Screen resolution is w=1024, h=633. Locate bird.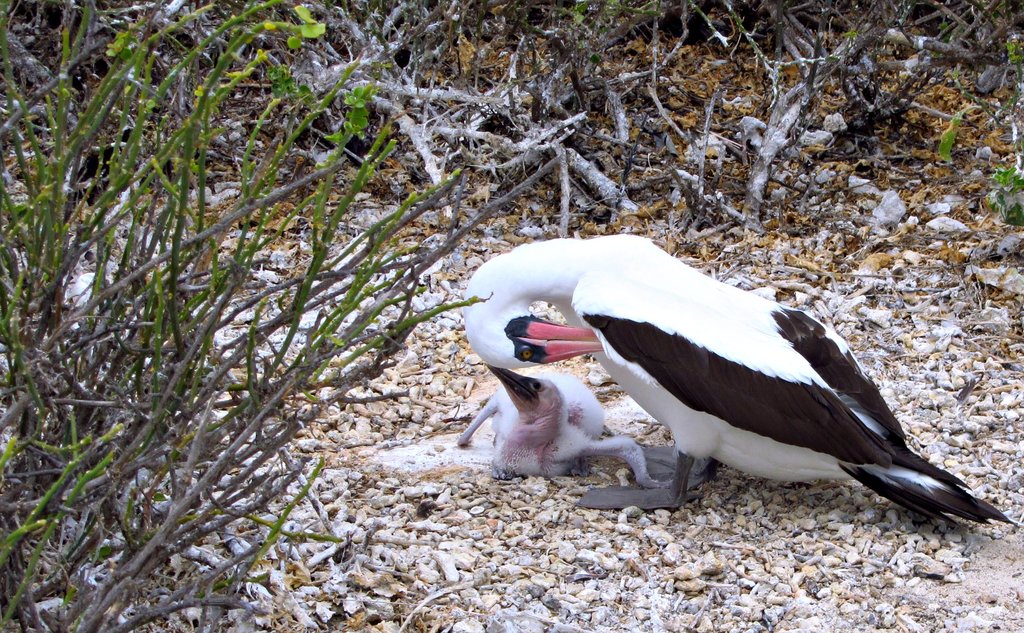
[486,224,984,529].
